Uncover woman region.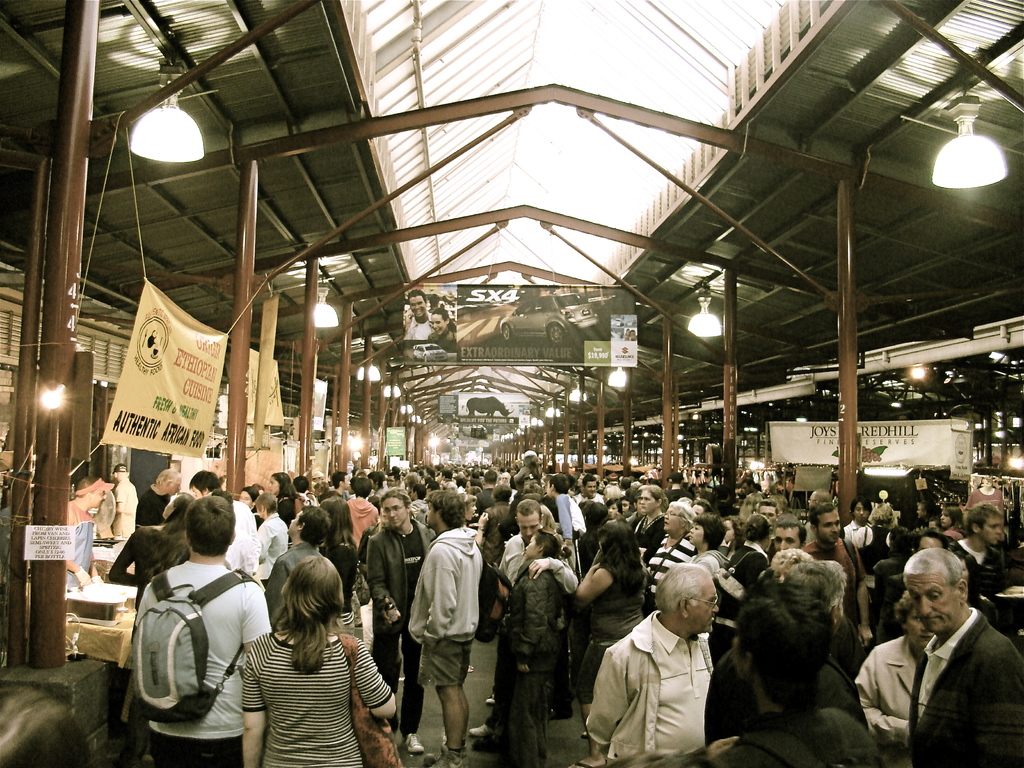
Uncovered: <box>485,524,564,767</box>.
